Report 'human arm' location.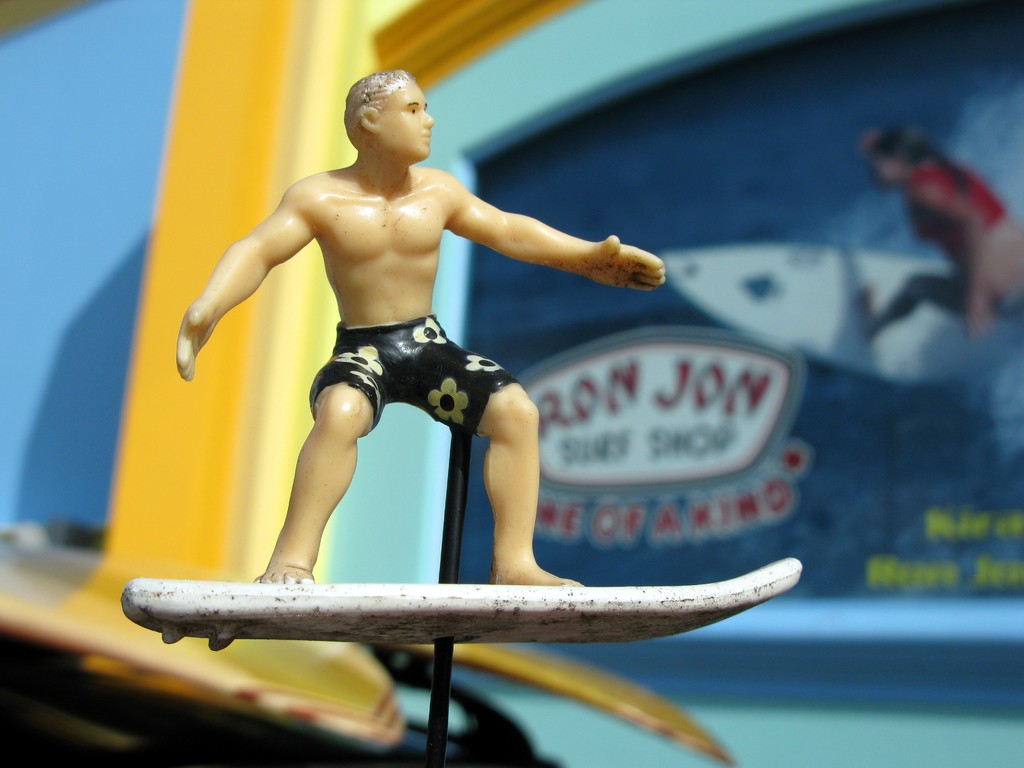
Report: Rect(170, 175, 304, 382).
